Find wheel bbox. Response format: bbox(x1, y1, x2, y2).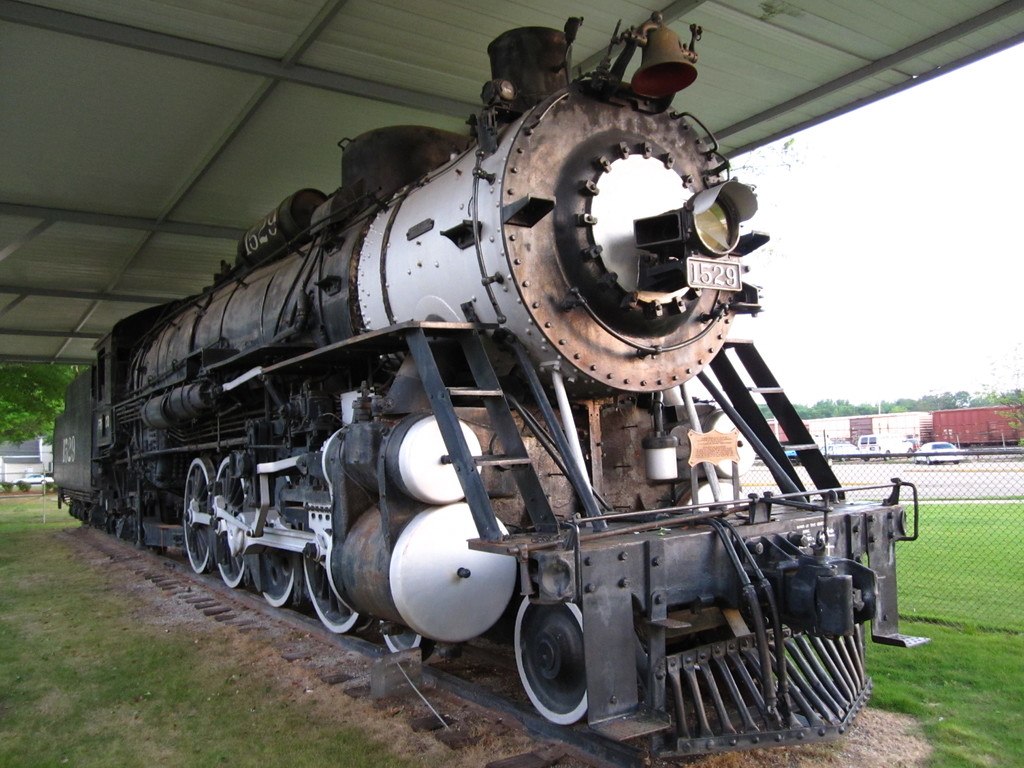
bbox(299, 538, 378, 638).
